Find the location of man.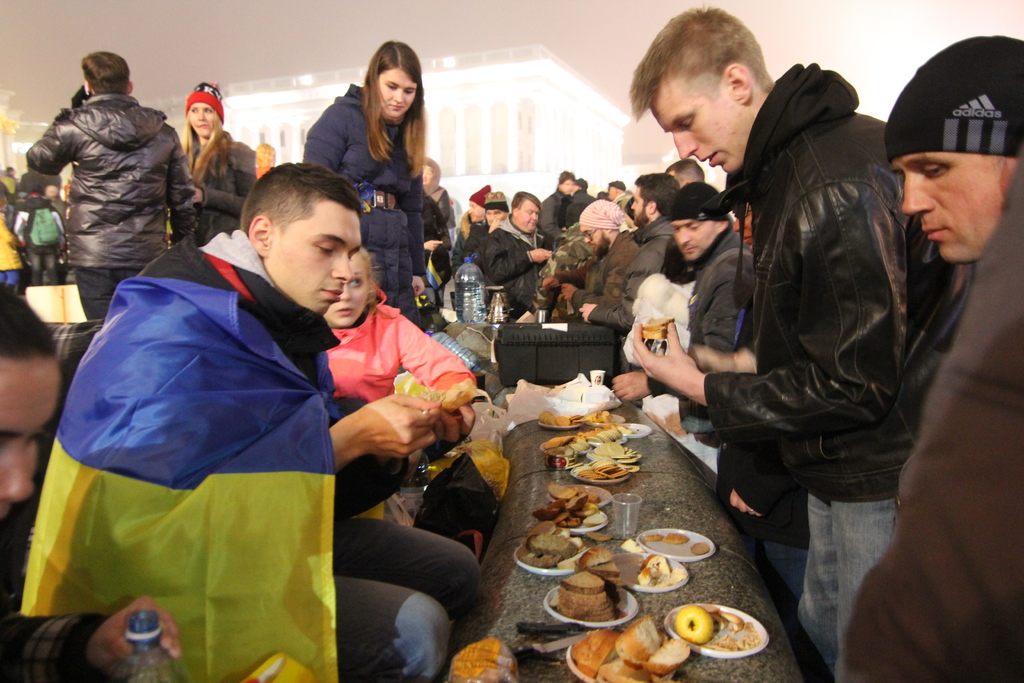
Location: [577,174,684,356].
